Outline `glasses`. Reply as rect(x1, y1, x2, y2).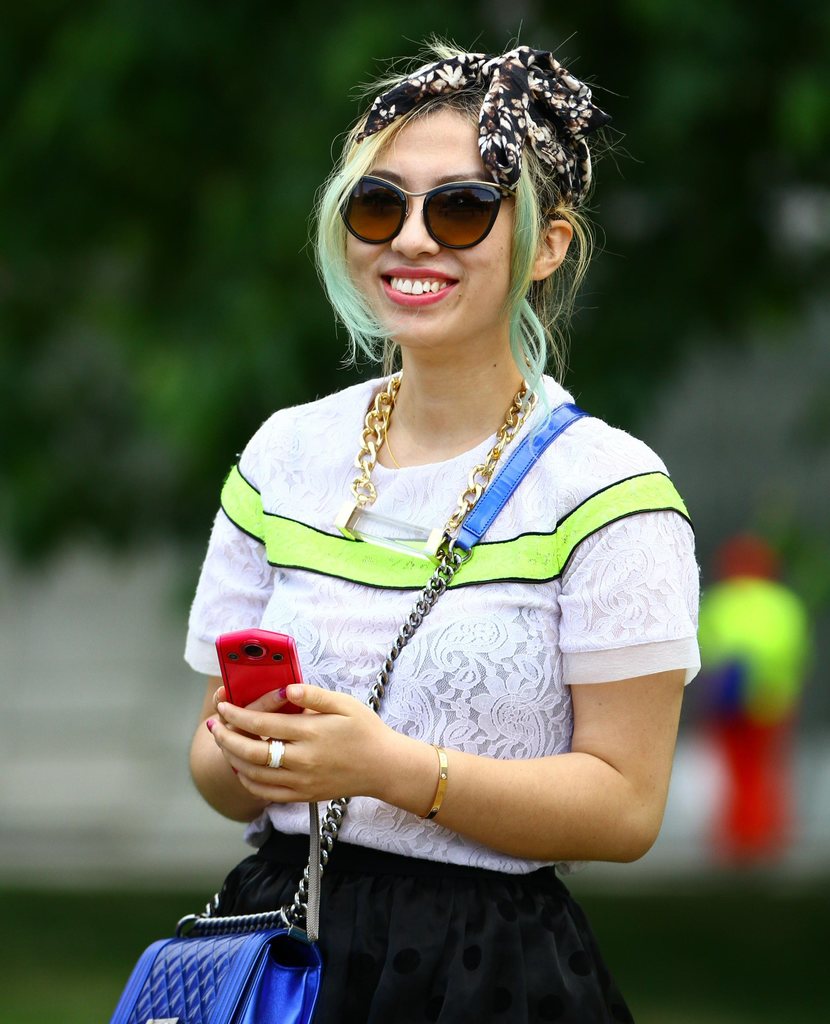
rect(348, 149, 536, 230).
